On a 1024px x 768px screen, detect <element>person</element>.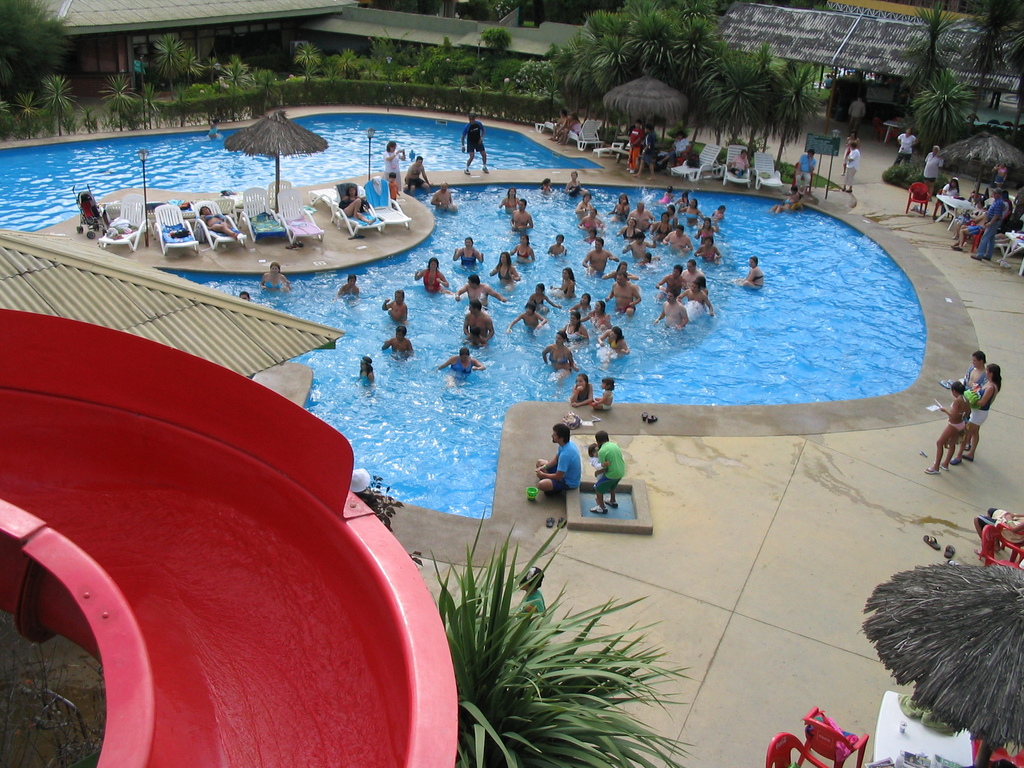
787/142/808/193.
